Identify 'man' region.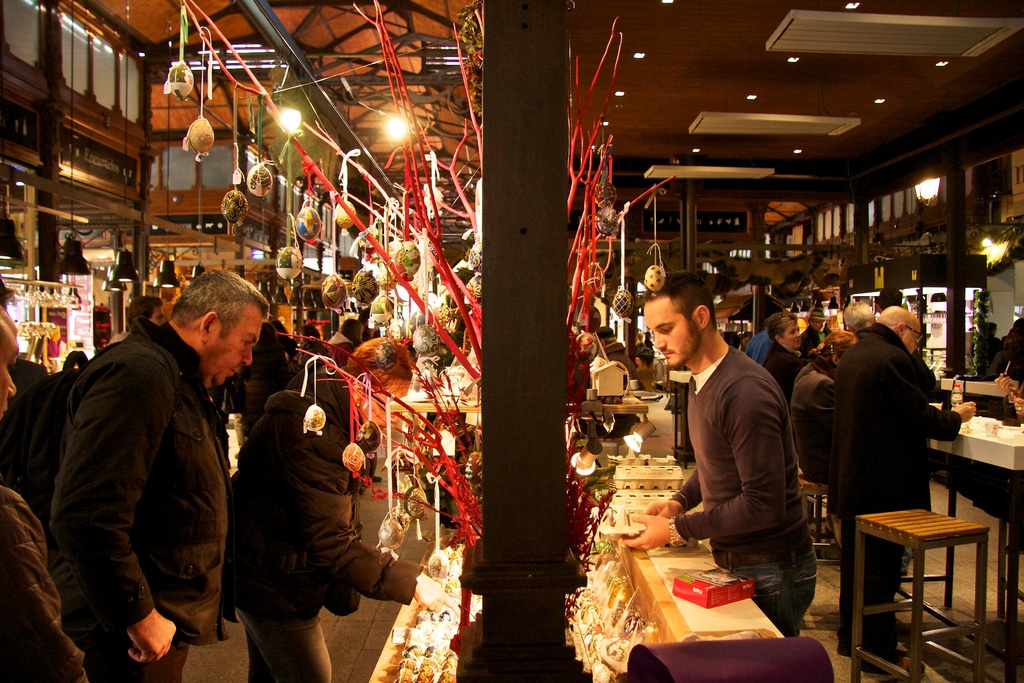
Region: Rect(620, 270, 819, 638).
